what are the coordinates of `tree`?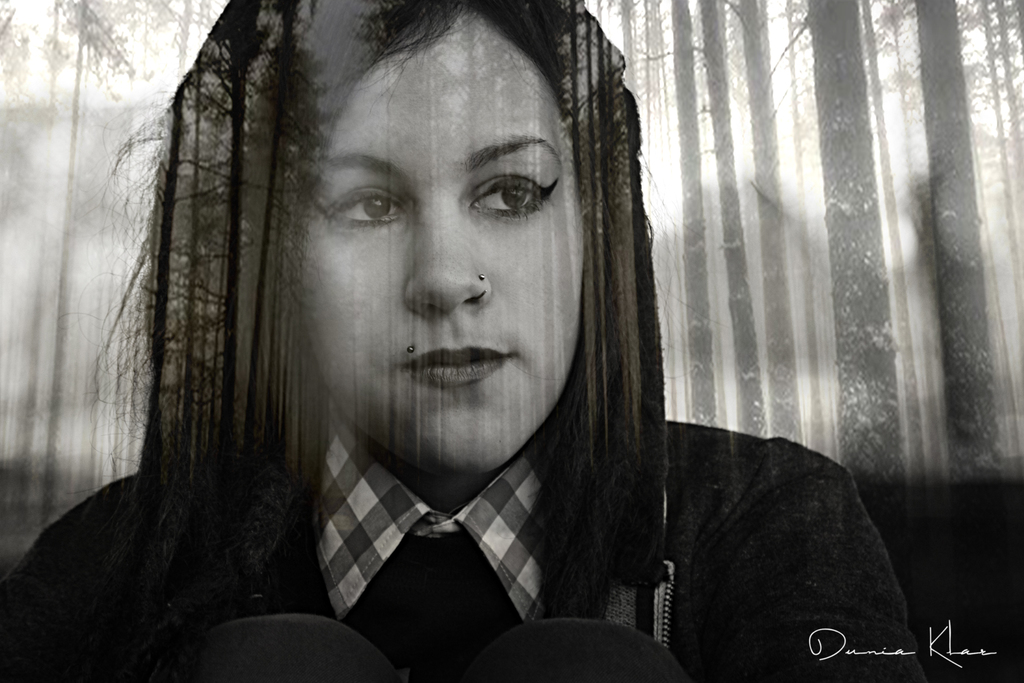
{"x1": 721, "y1": 0, "x2": 802, "y2": 495}.
